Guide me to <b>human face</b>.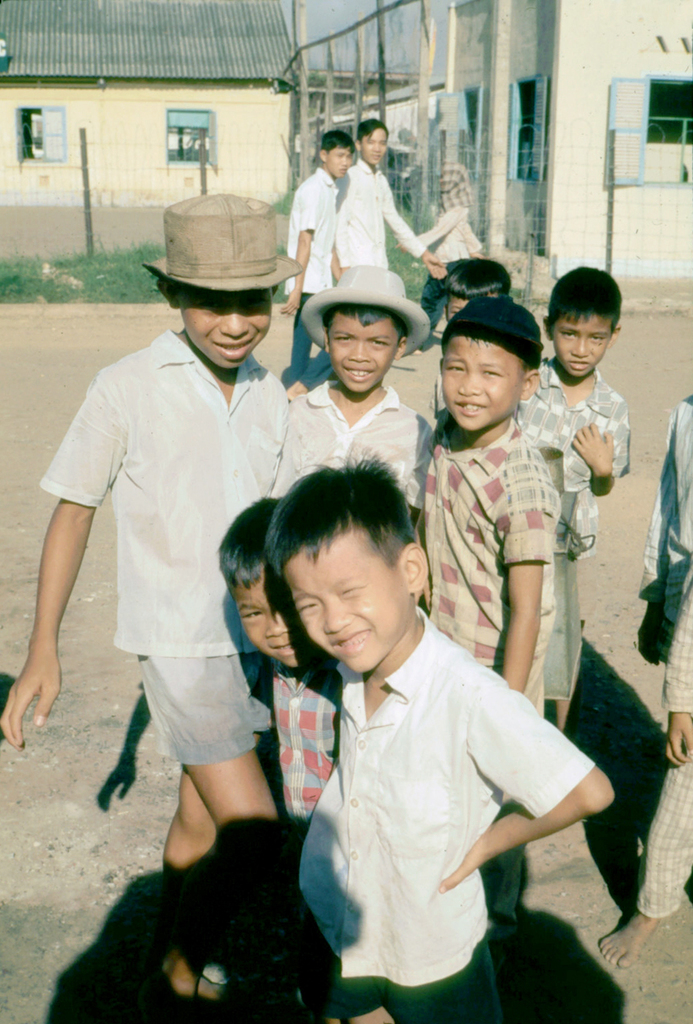
Guidance: rect(362, 130, 388, 161).
